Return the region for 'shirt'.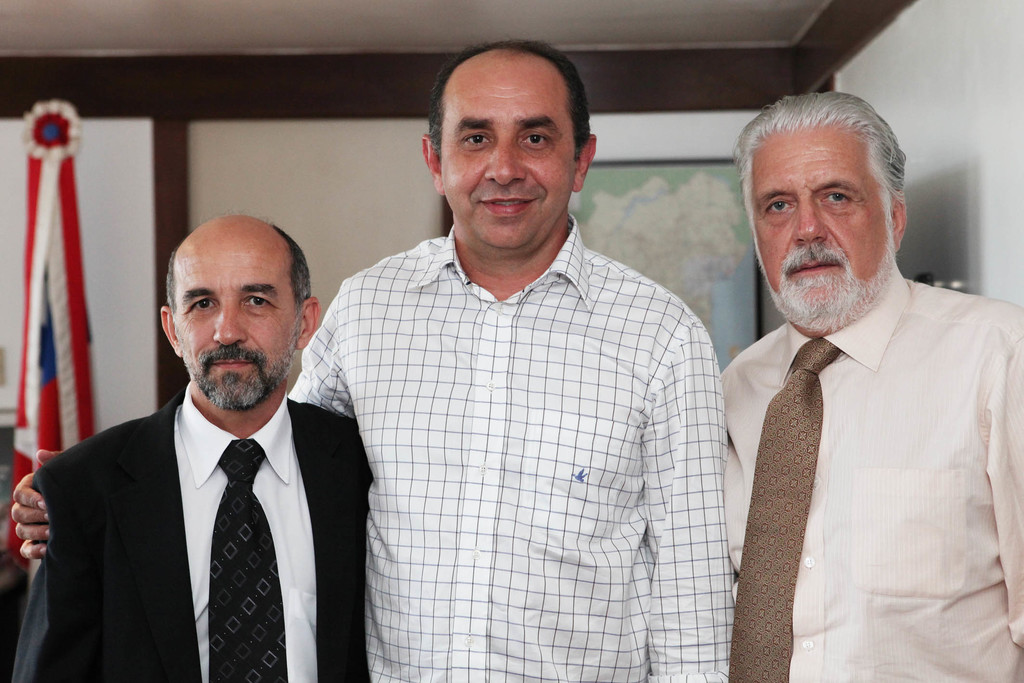
pyautogui.locateOnScreen(172, 378, 317, 682).
